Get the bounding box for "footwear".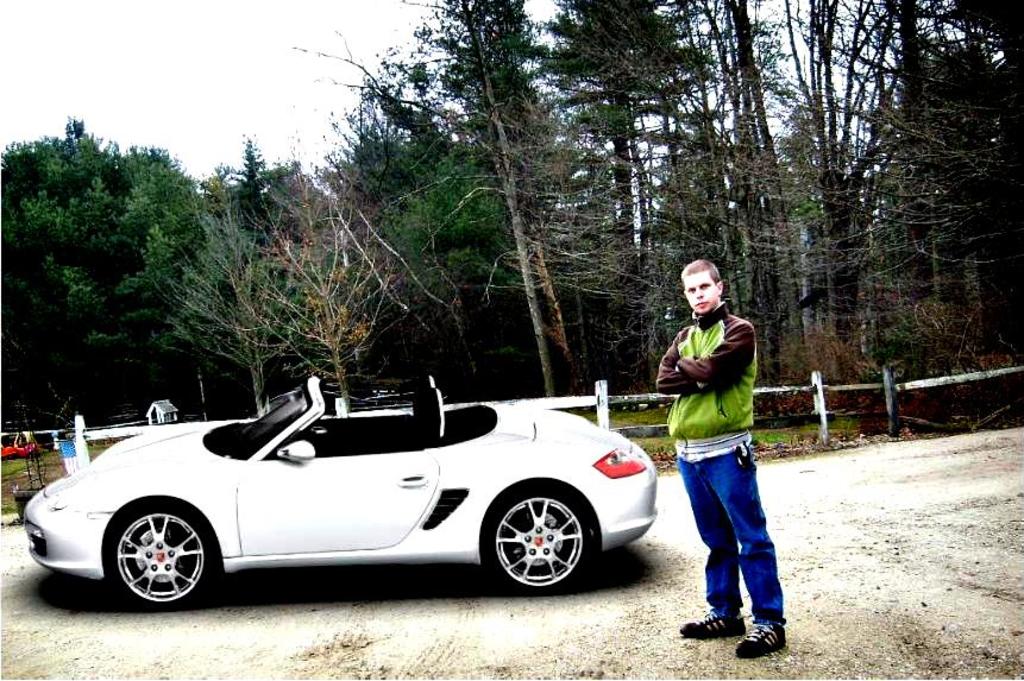
<region>735, 619, 784, 656</region>.
